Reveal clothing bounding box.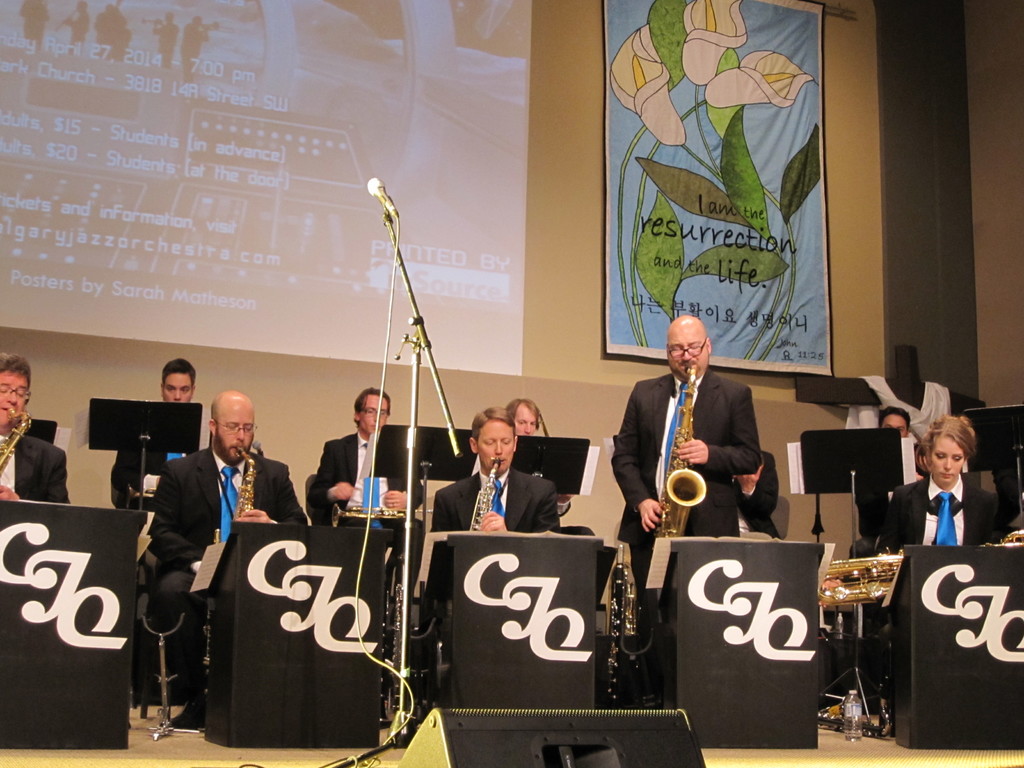
Revealed: x1=878 y1=471 x2=1007 y2=555.
